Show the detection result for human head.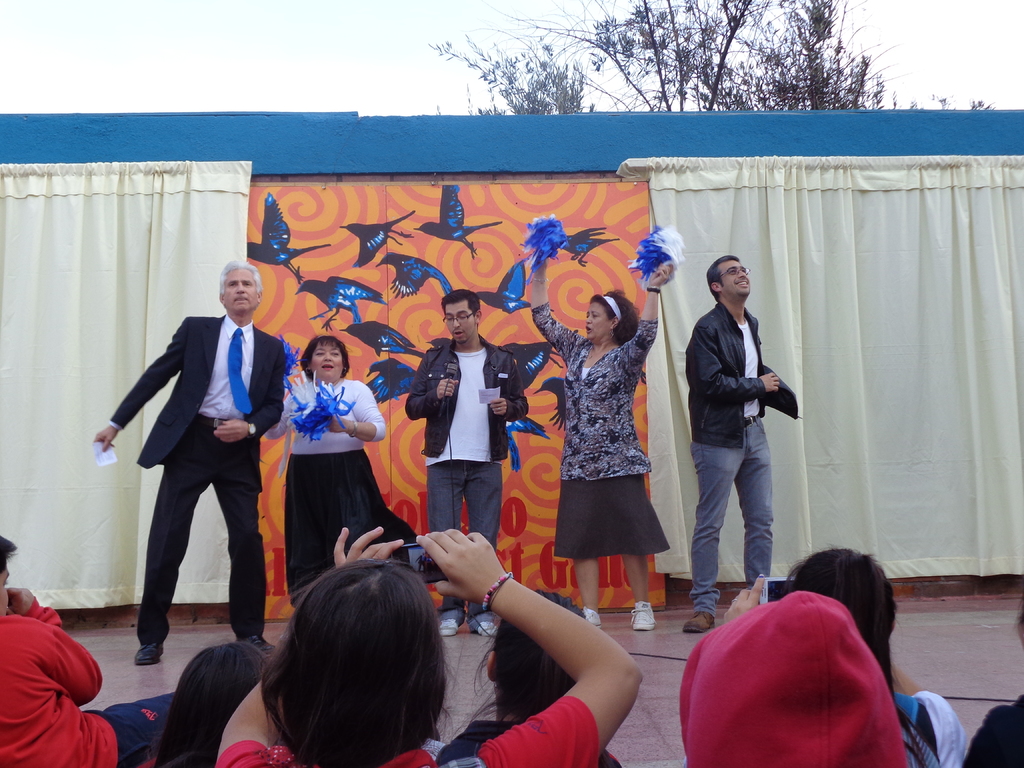
{"left": 585, "top": 294, "right": 641, "bottom": 341}.
